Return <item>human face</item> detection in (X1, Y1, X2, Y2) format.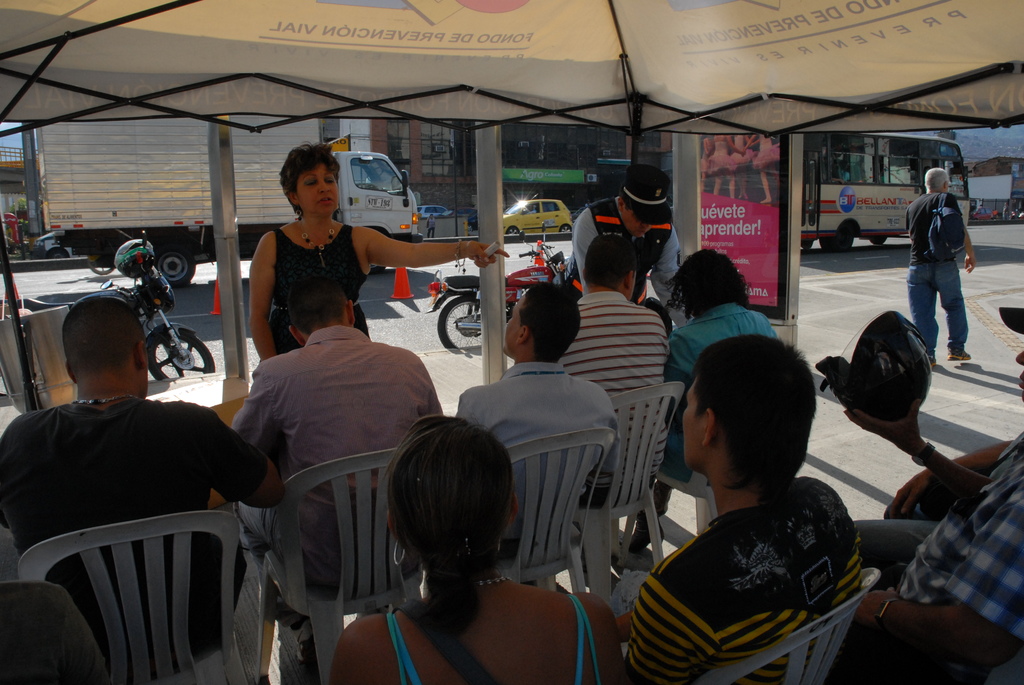
(676, 384, 706, 471).
